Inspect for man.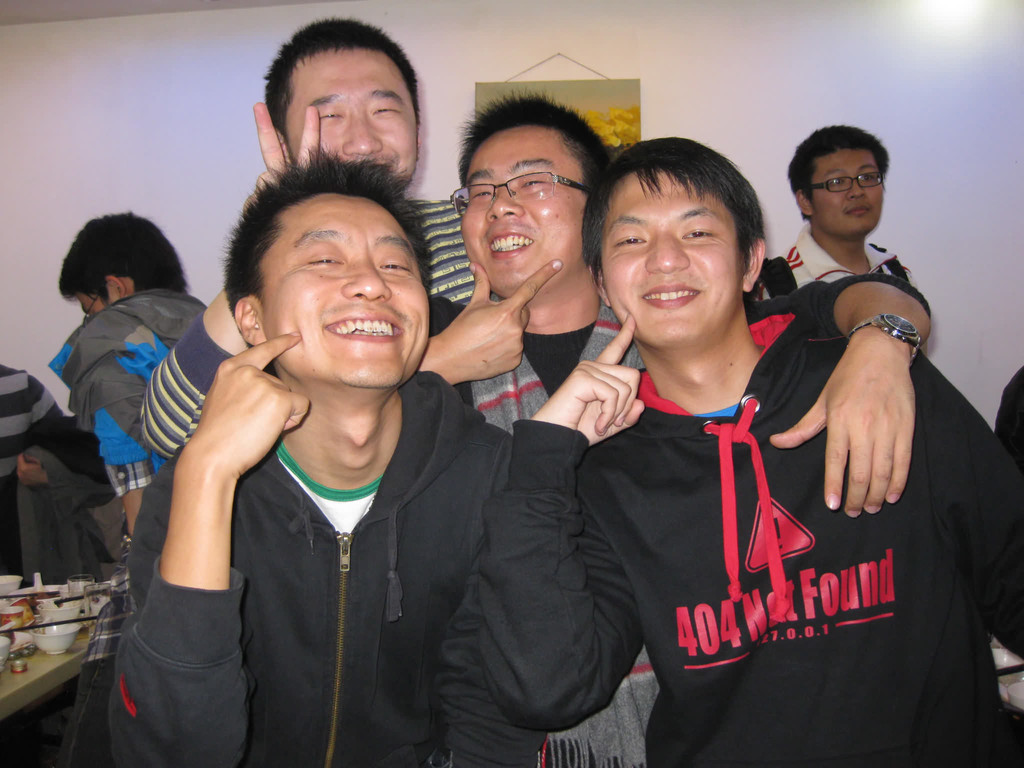
Inspection: Rect(136, 15, 600, 468).
